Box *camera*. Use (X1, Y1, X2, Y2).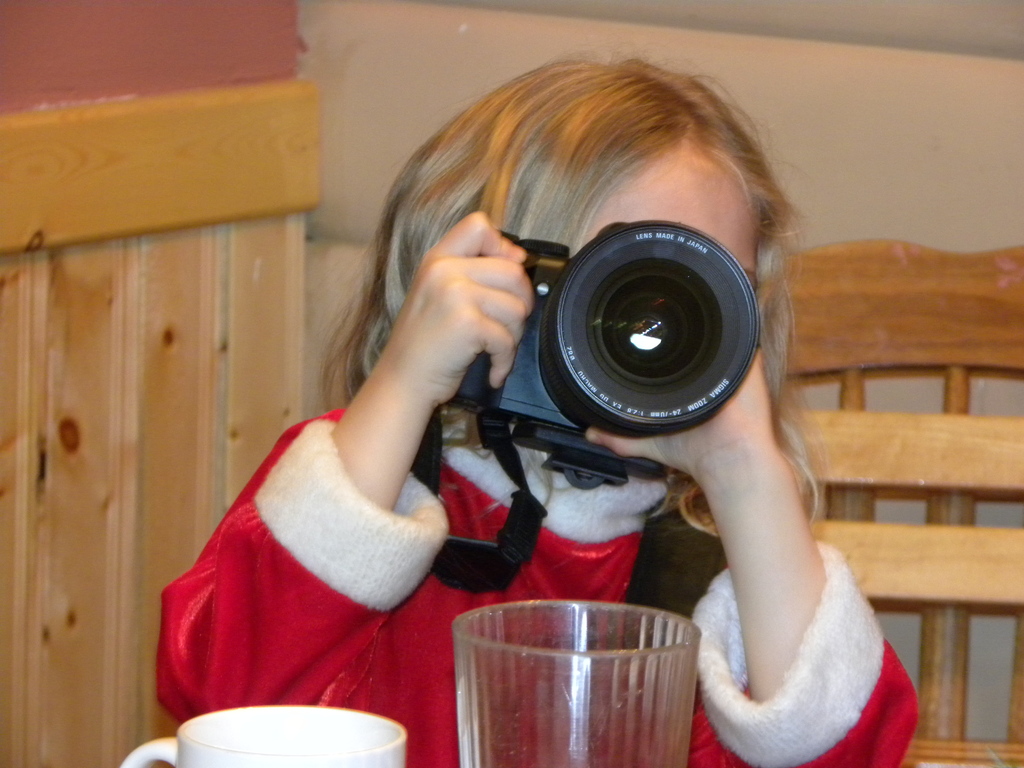
(448, 216, 760, 487).
